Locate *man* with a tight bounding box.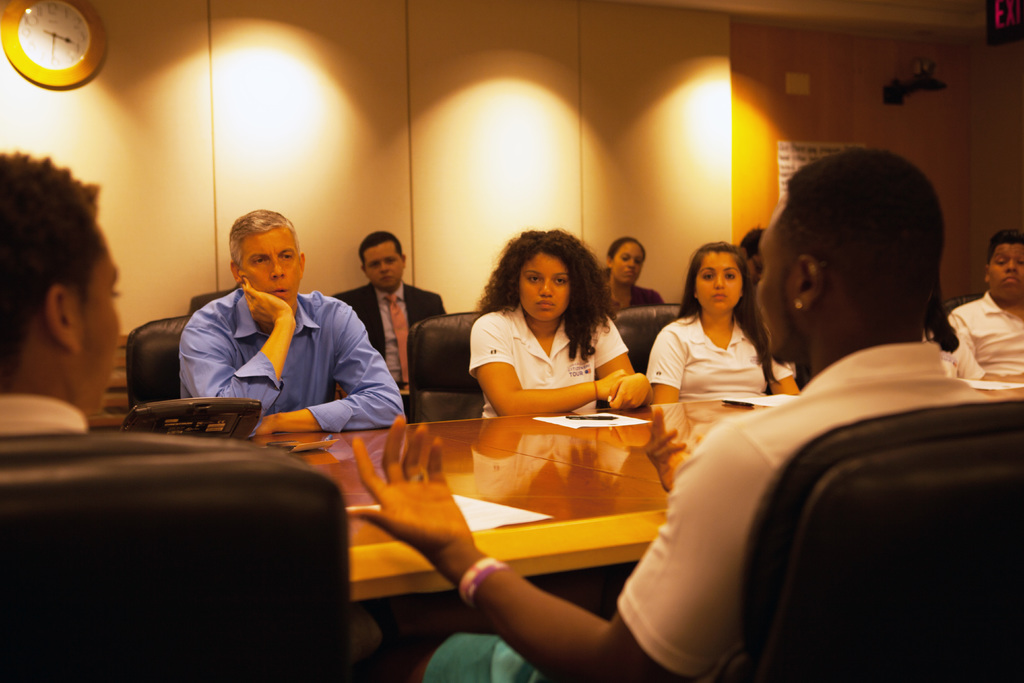
bbox=(134, 210, 408, 446).
